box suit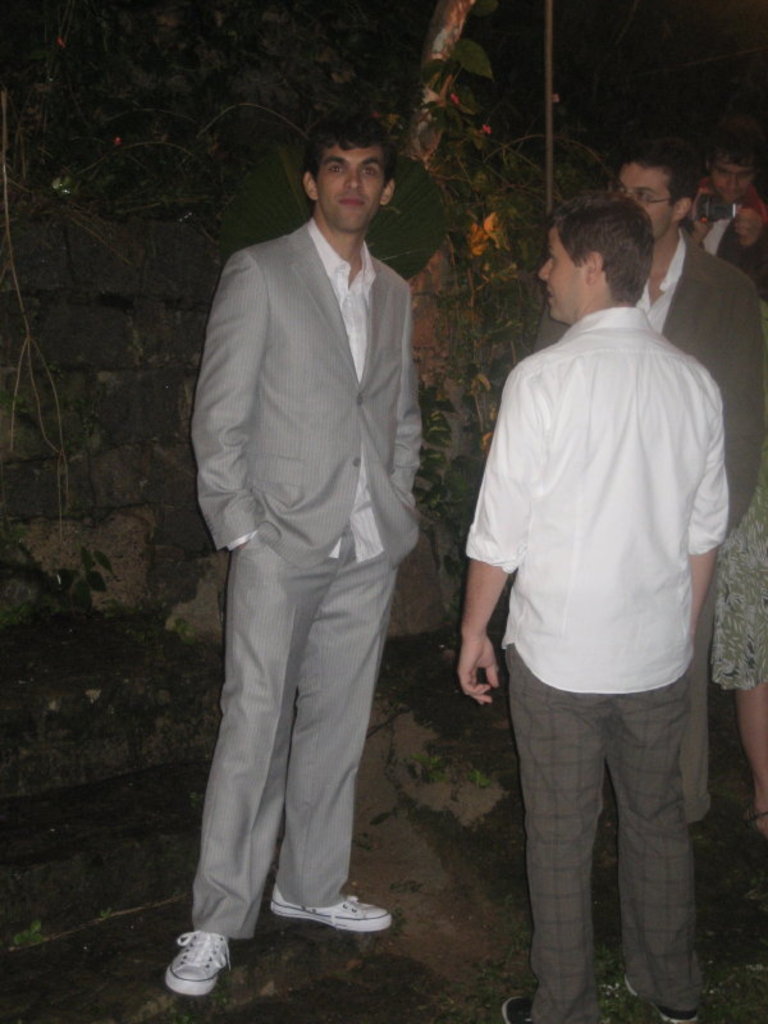
detection(189, 225, 424, 940)
